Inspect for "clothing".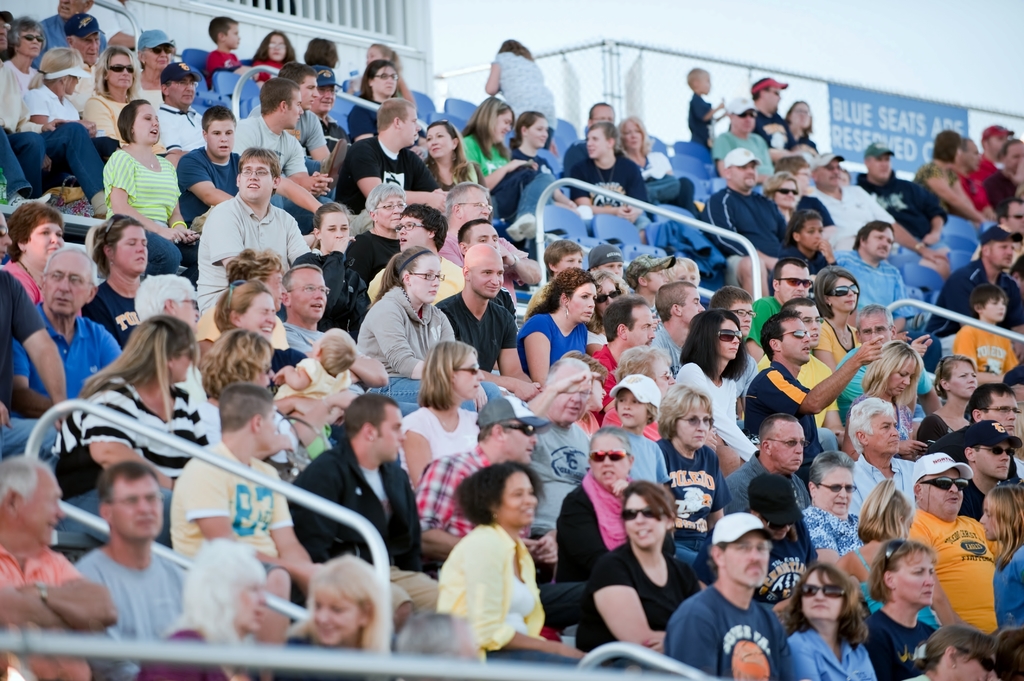
Inspection: x1=35, y1=10, x2=106, y2=52.
